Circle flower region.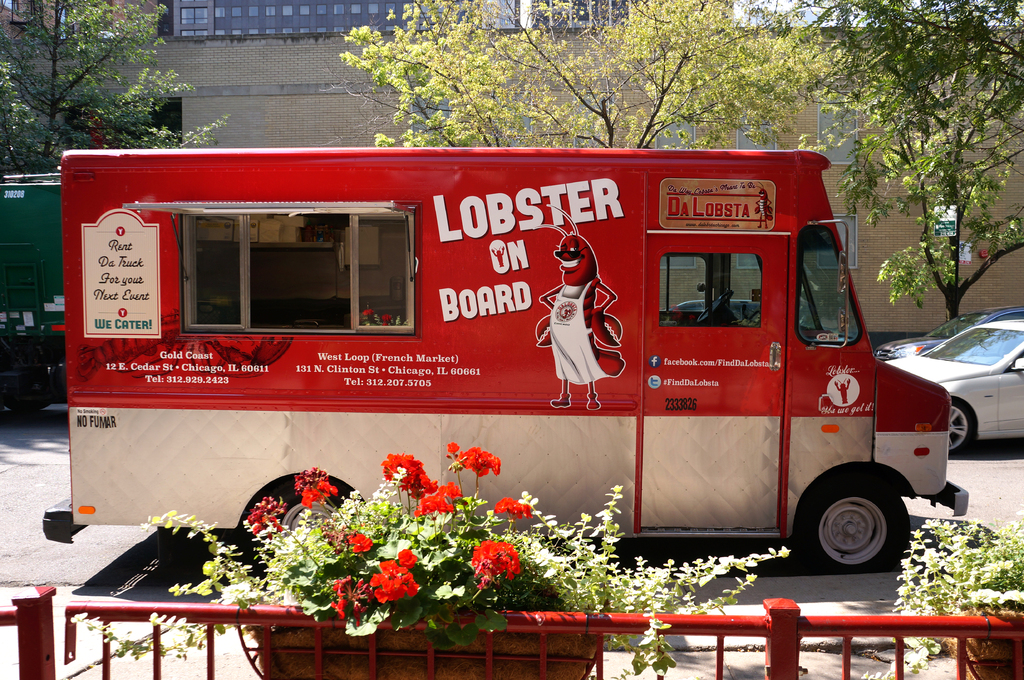
Region: {"left": 413, "top": 463, "right": 438, "bottom": 500}.
